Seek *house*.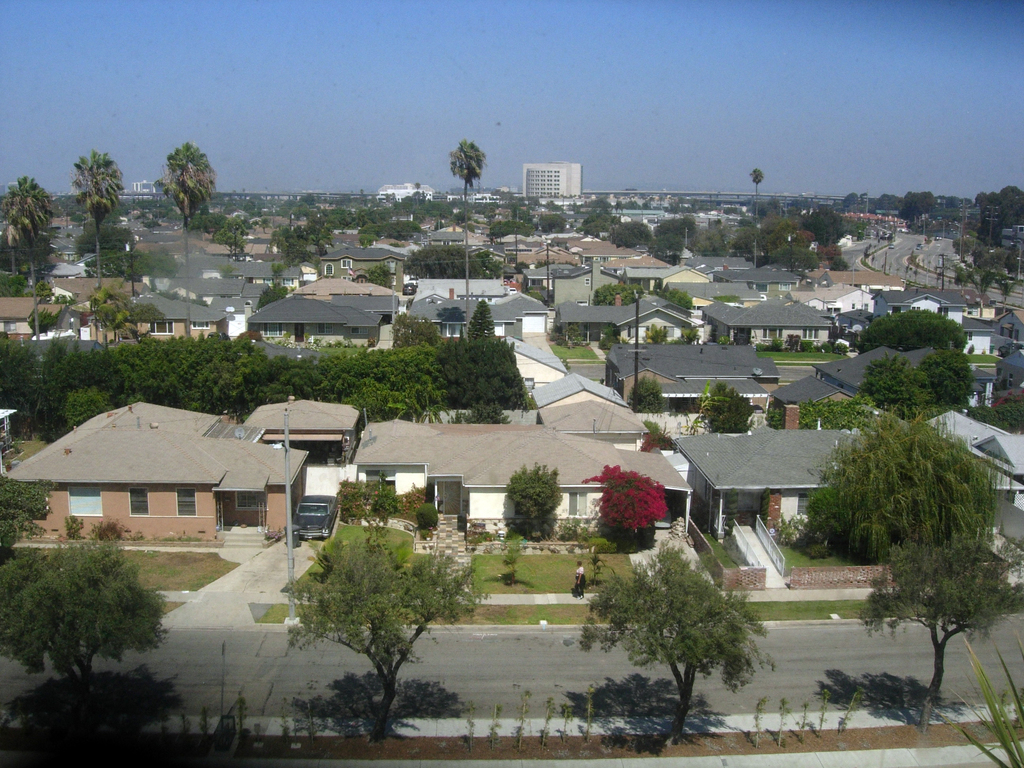
<box>23,397,298,572</box>.
